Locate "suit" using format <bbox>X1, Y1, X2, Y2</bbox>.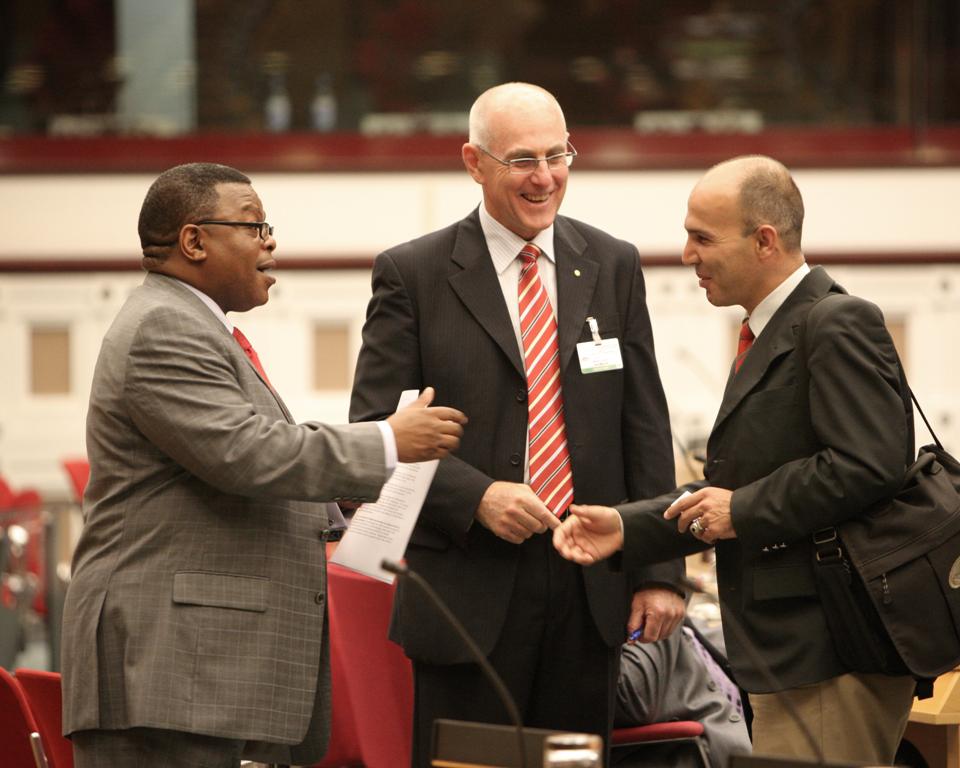
<bbox>607, 264, 936, 767</bbox>.
